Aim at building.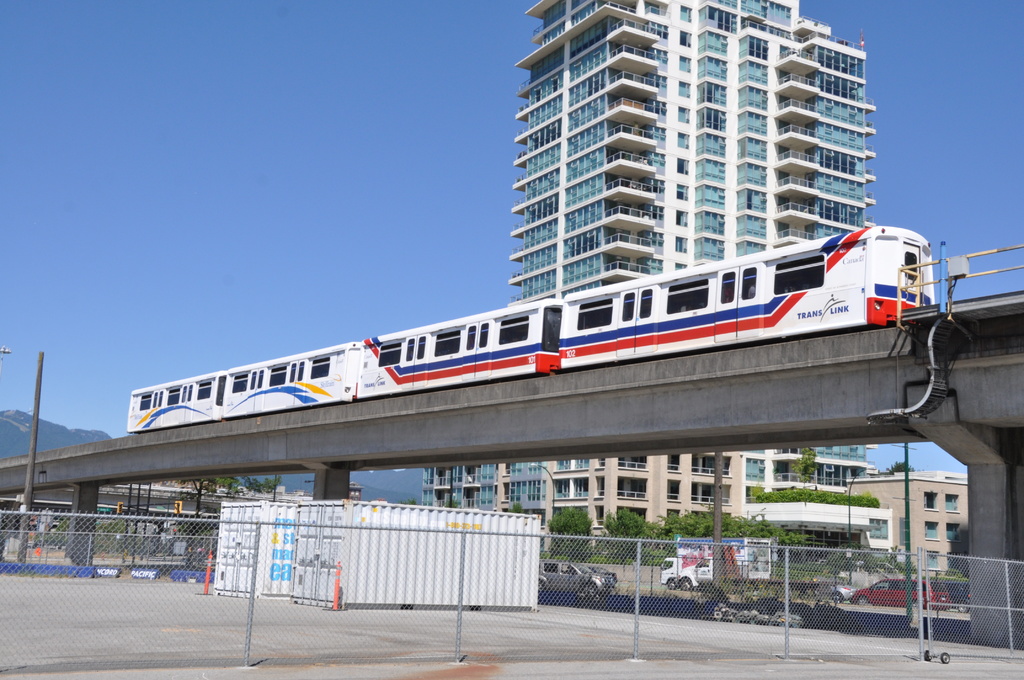
Aimed at bbox(2, 467, 324, 567).
